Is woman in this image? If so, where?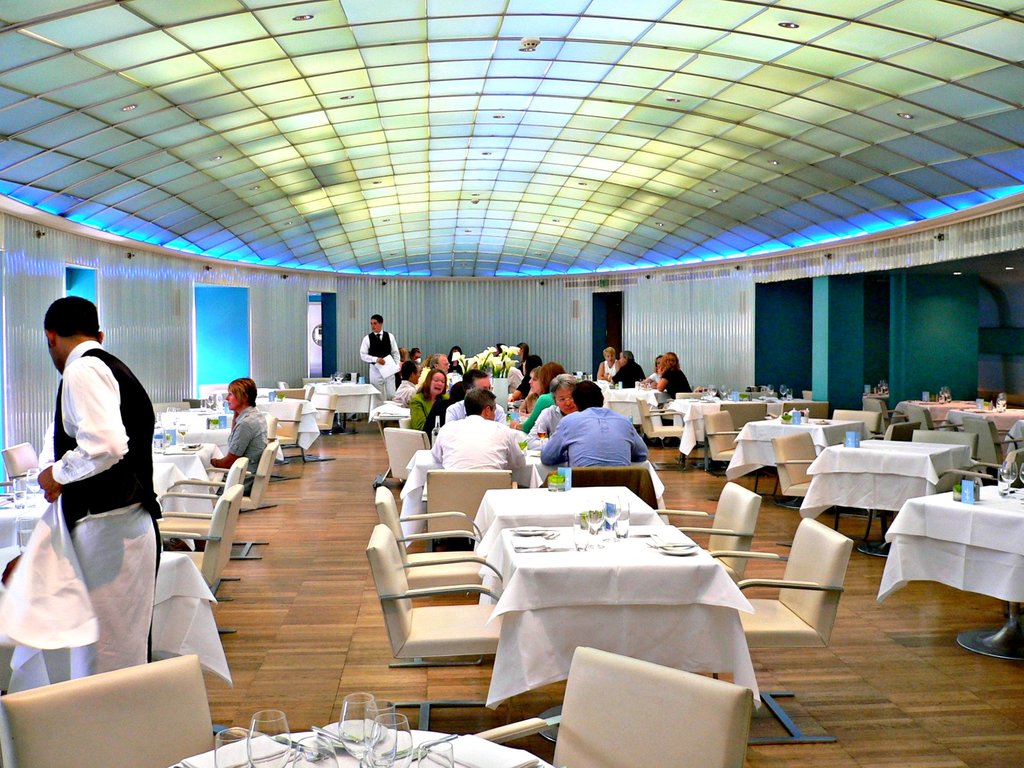
Yes, at {"x1": 515, "y1": 367, "x2": 547, "y2": 416}.
